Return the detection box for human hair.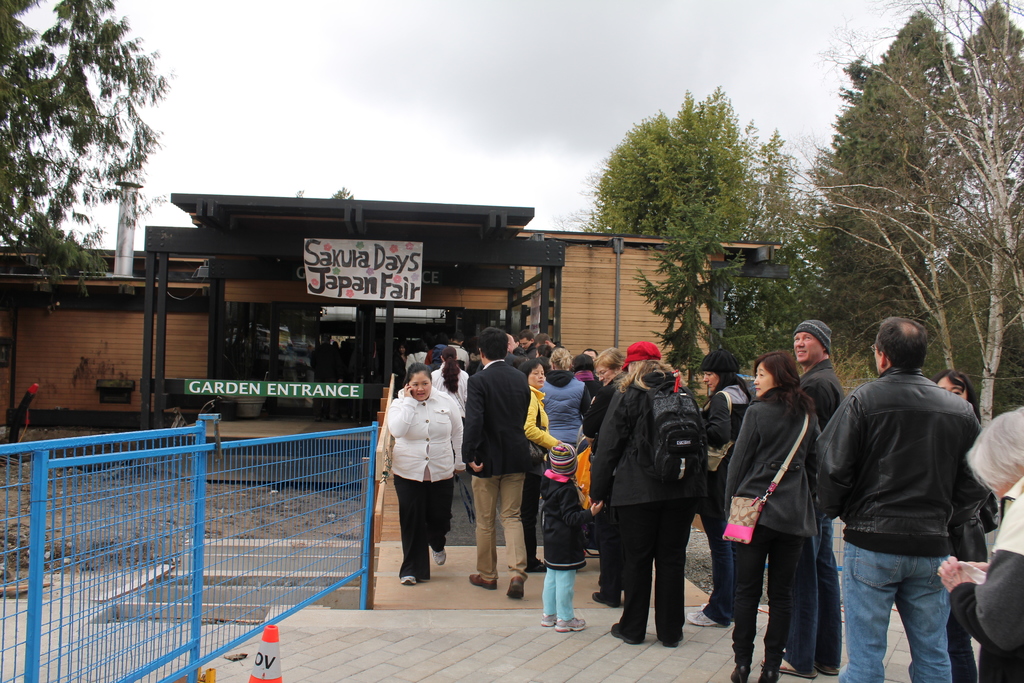
box(438, 346, 461, 392).
